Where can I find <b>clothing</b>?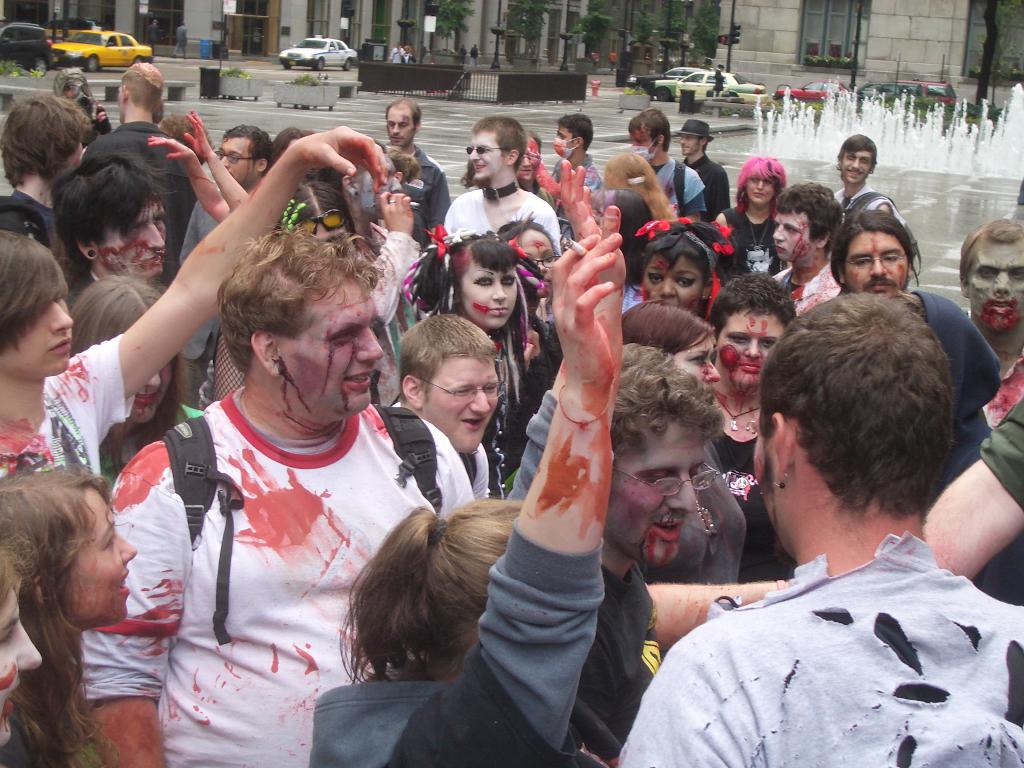
You can find it at x1=684, y1=495, x2=735, y2=571.
